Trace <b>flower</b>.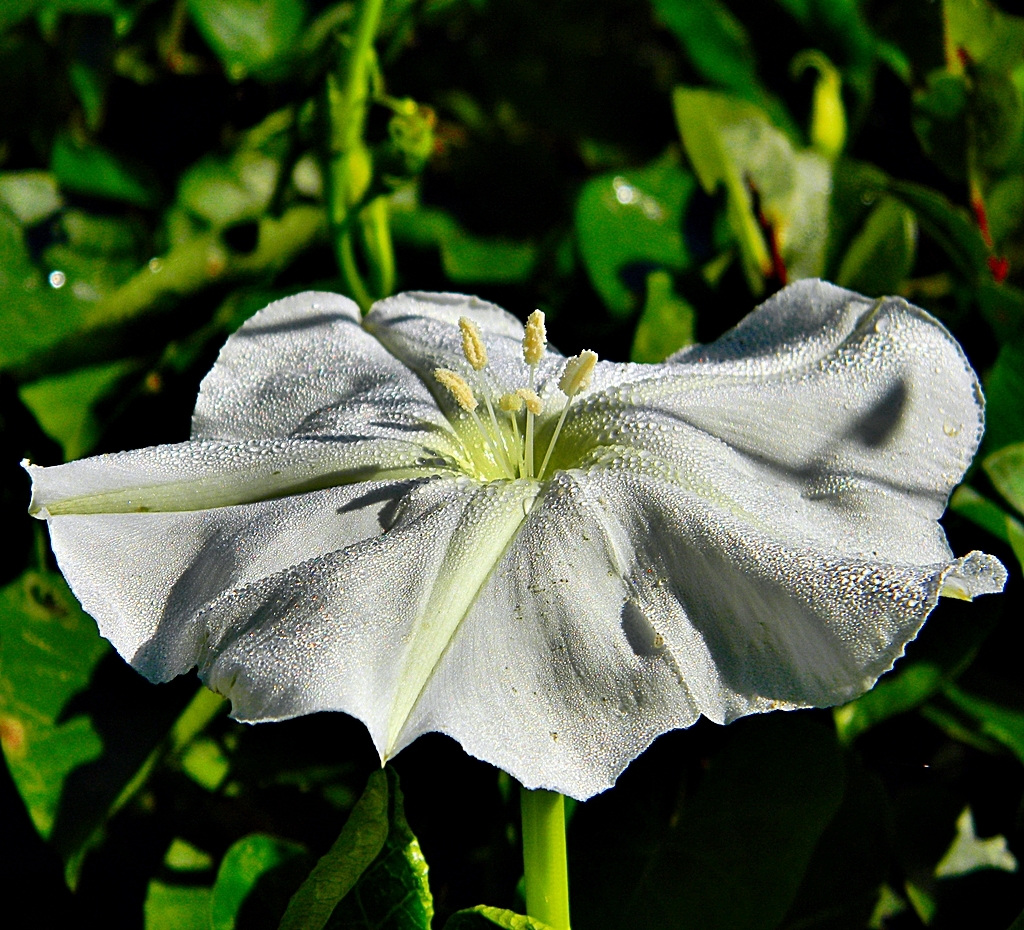
Traced to bbox=(21, 286, 1015, 808).
